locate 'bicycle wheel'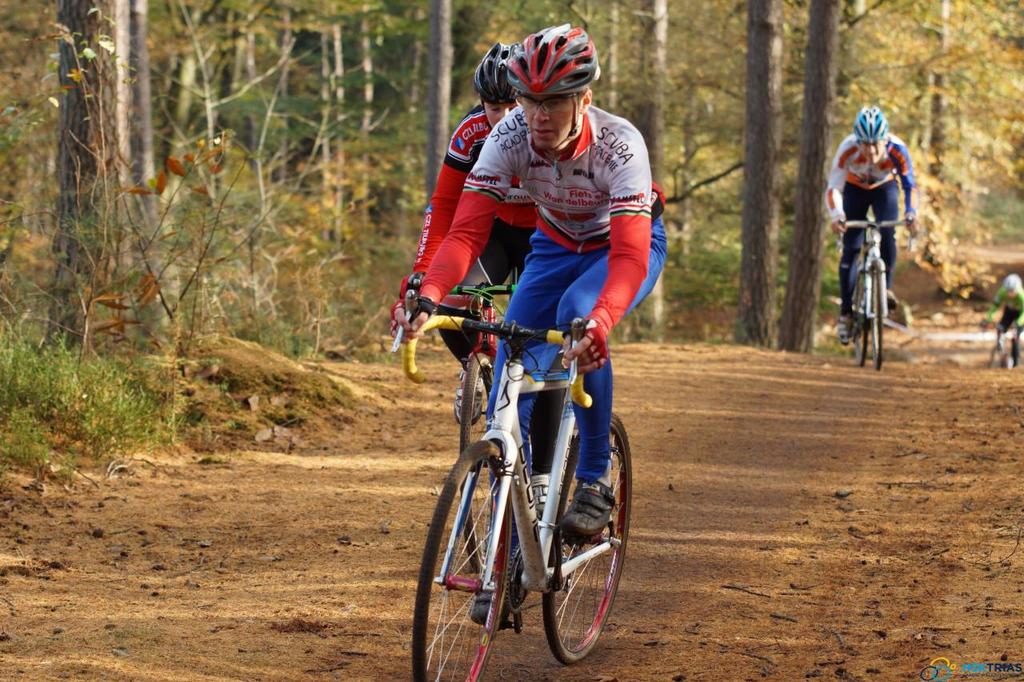
{"x1": 852, "y1": 261, "x2": 870, "y2": 368}
